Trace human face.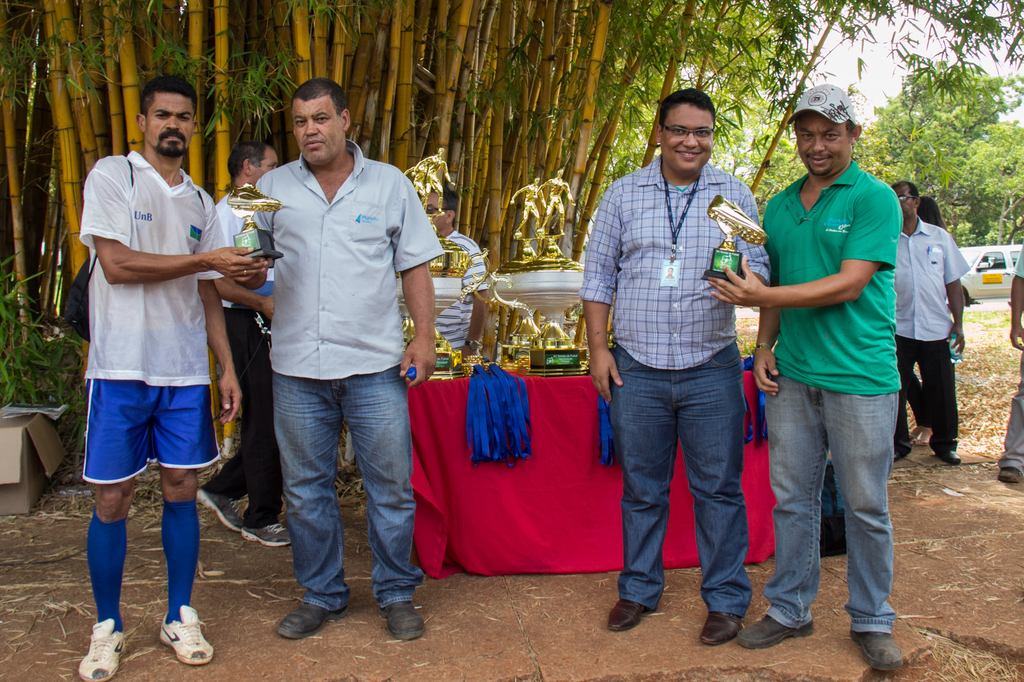
Traced to crop(147, 93, 194, 157).
